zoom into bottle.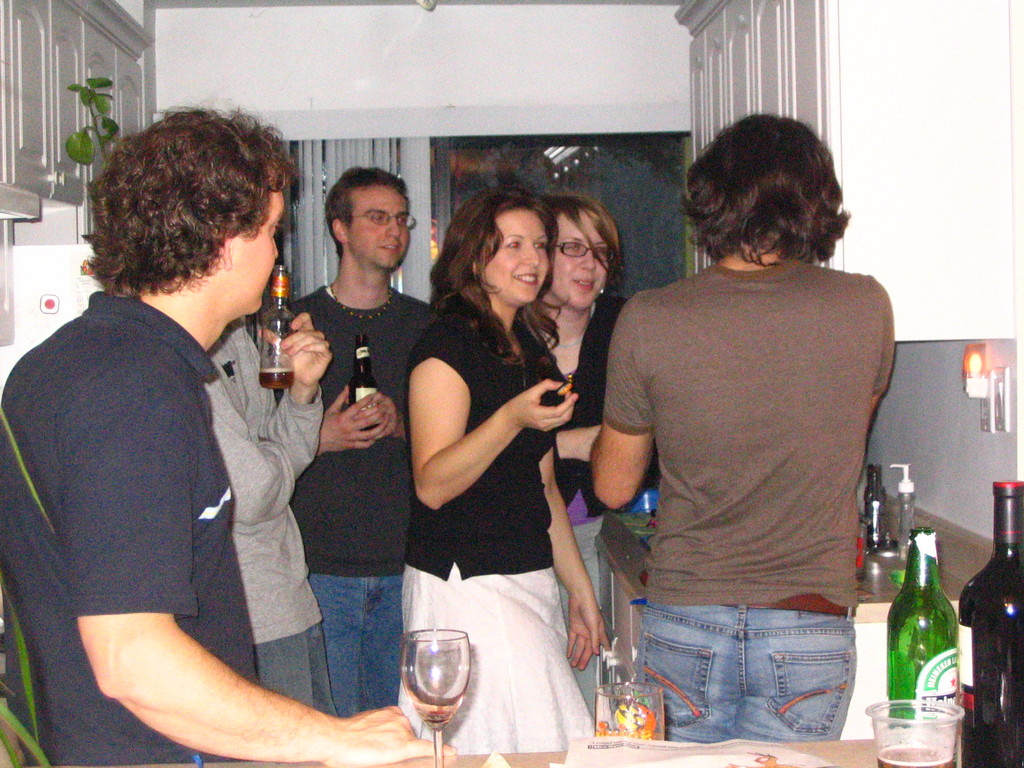
Zoom target: box=[883, 518, 962, 767].
